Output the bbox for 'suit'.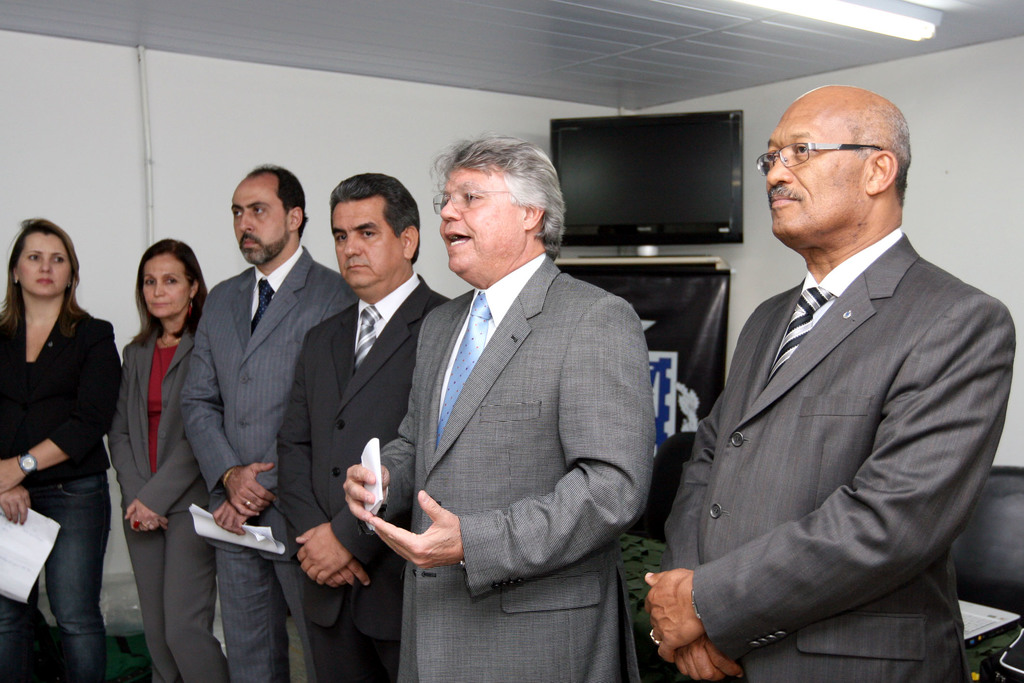
(276, 272, 454, 682).
